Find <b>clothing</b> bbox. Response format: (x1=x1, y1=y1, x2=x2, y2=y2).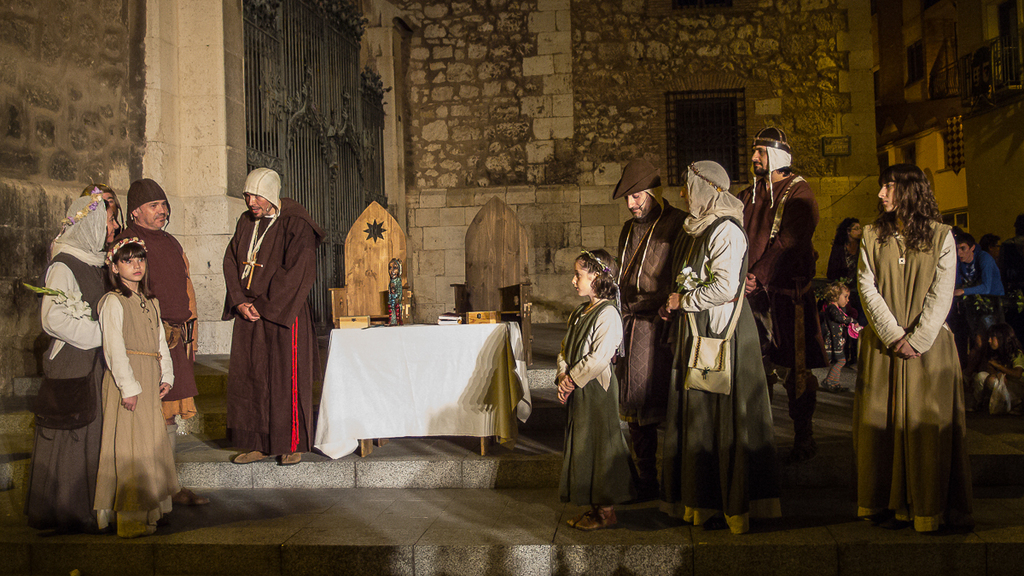
(x1=110, y1=220, x2=197, y2=423).
